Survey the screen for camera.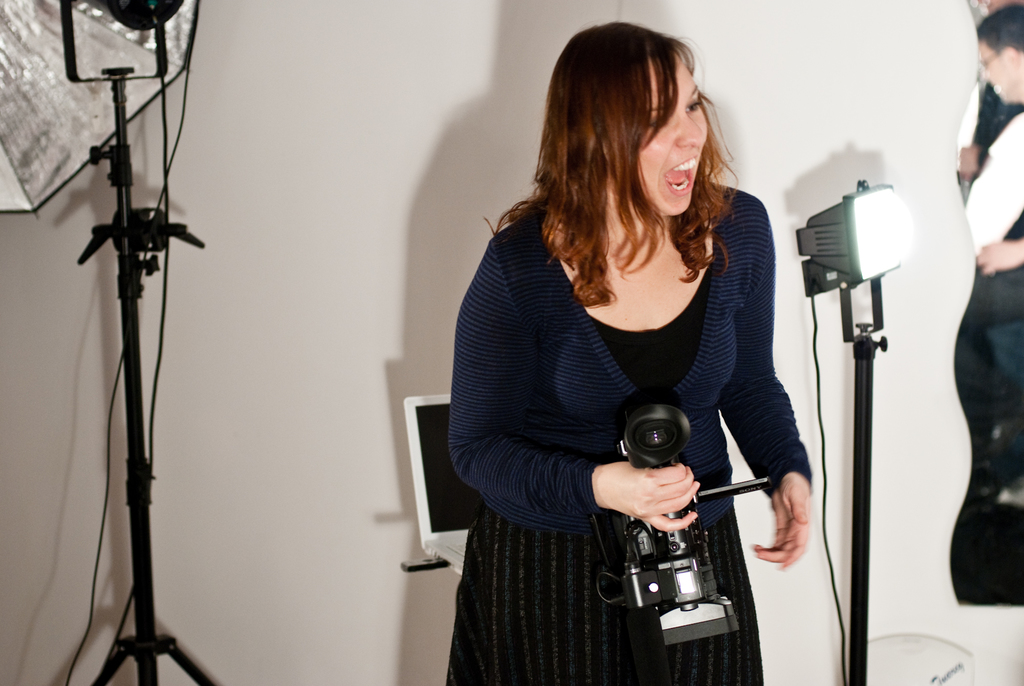
Survey found: region(591, 407, 778, 644).
